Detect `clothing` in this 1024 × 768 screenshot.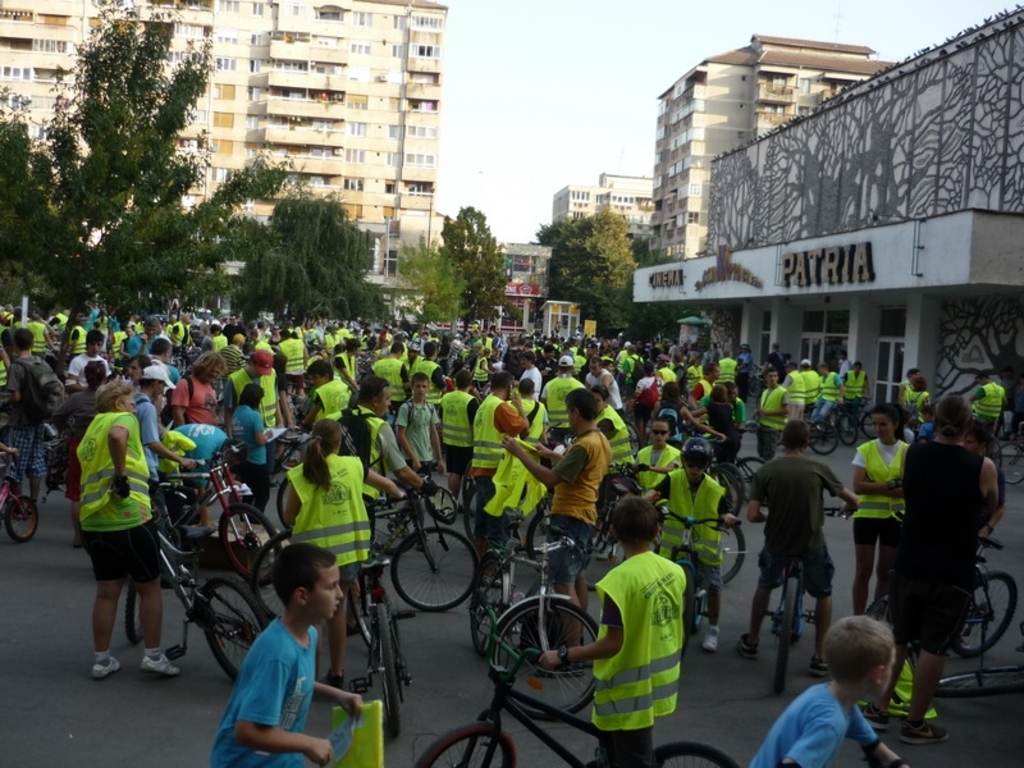
Detection: Rect(312, 375, 356, 425).
